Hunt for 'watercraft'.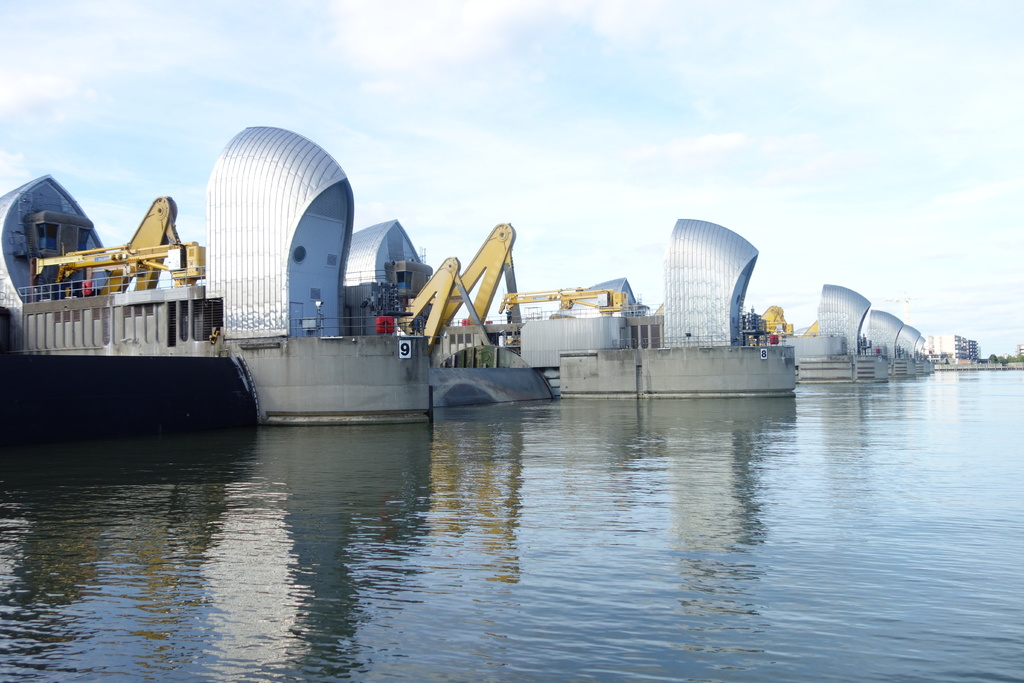
Hunted down at [left=556, top=215, right=797, bottom=393].
